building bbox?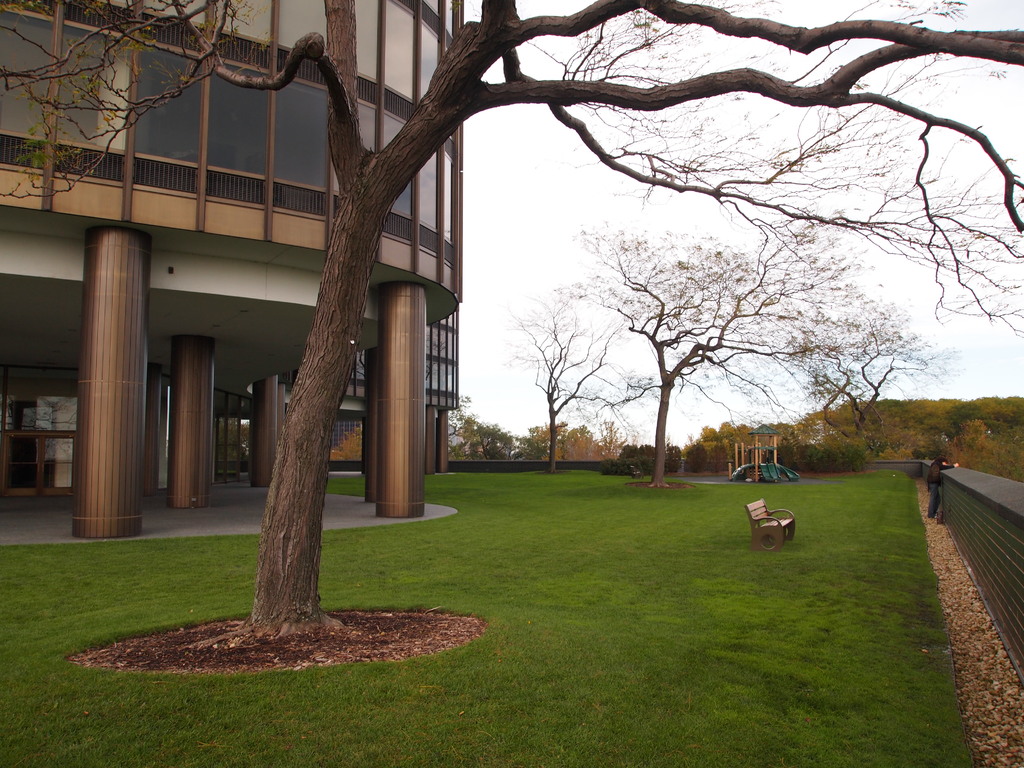
[0,0,462,541]
